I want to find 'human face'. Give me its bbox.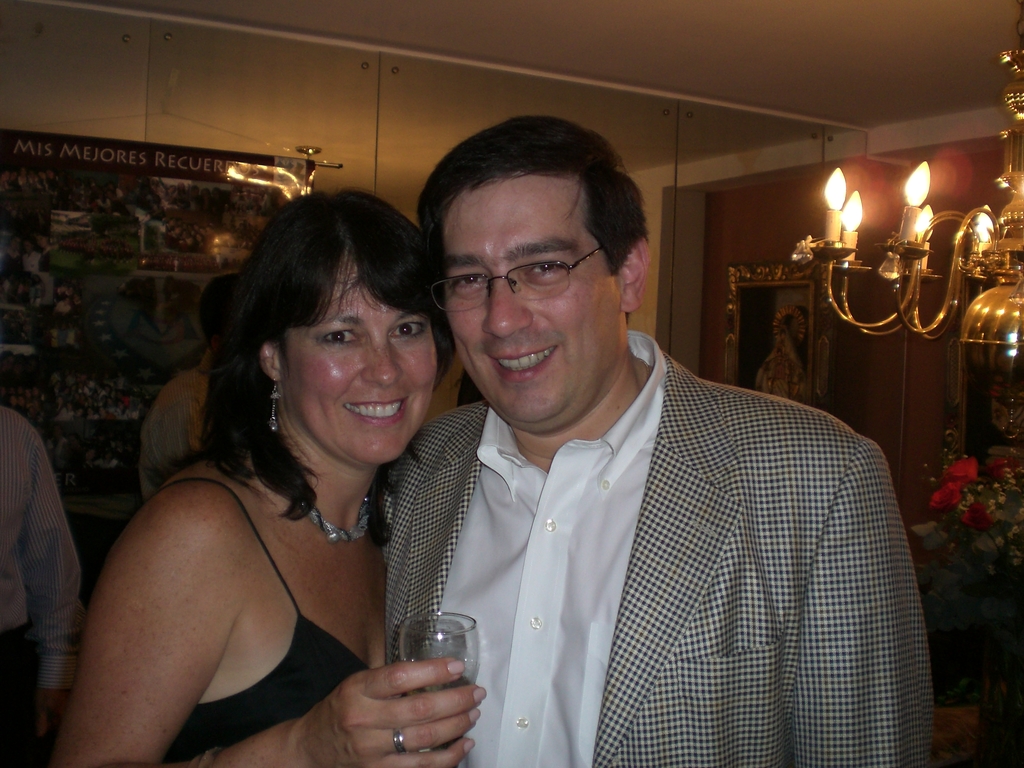
Rect(277, 244, 439, 464).
